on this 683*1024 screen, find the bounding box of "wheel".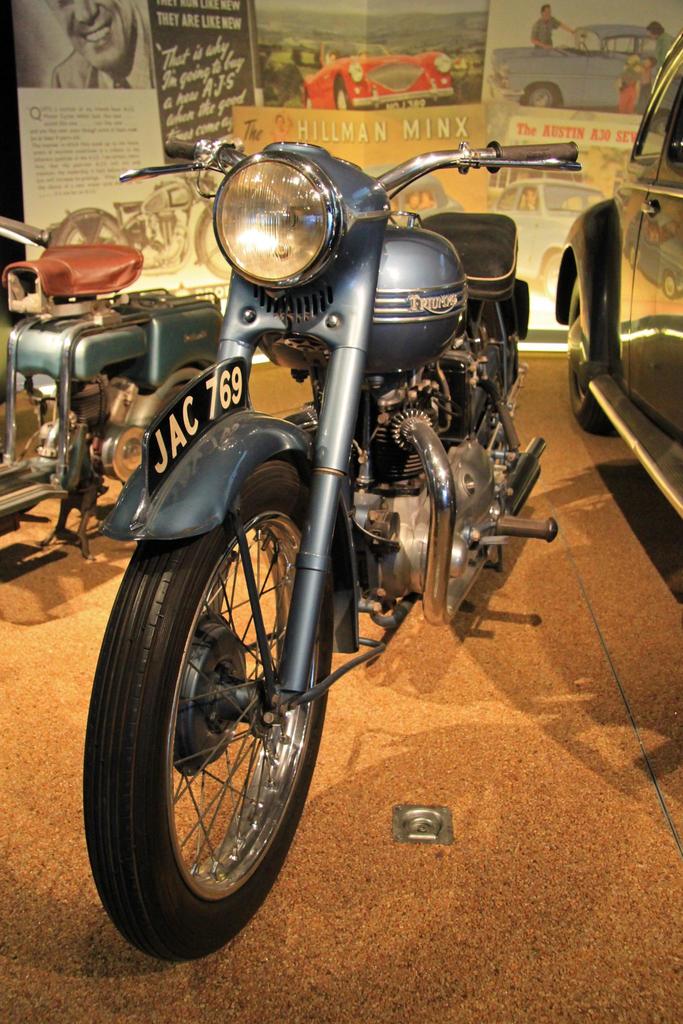
Bounding box: detection(336, 74, 353, 109).
